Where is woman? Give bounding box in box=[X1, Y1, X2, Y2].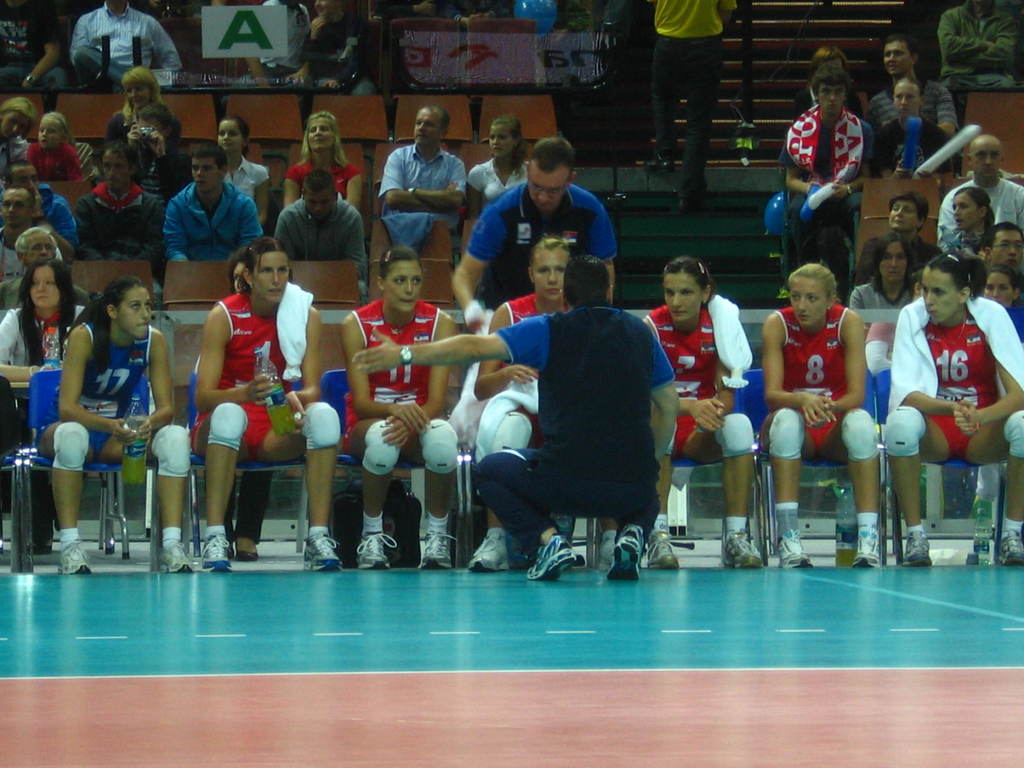
box=[125, 102, 193, 204].
